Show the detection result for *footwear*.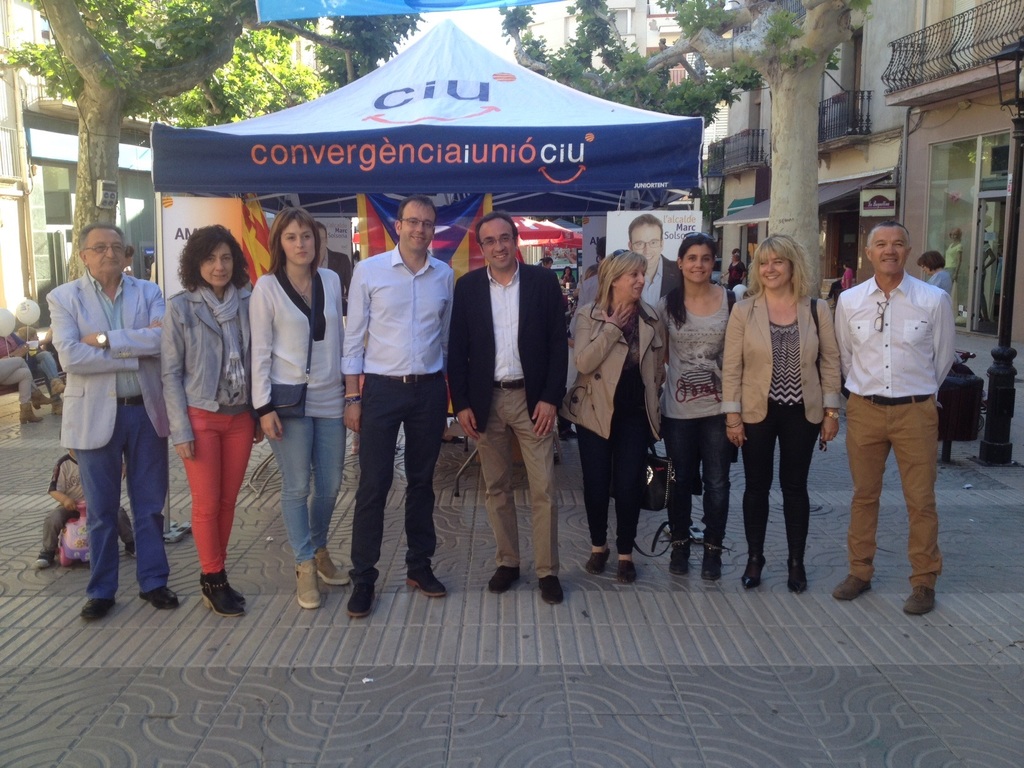
<bbox>404, 564, 442, 595</bbox>.
